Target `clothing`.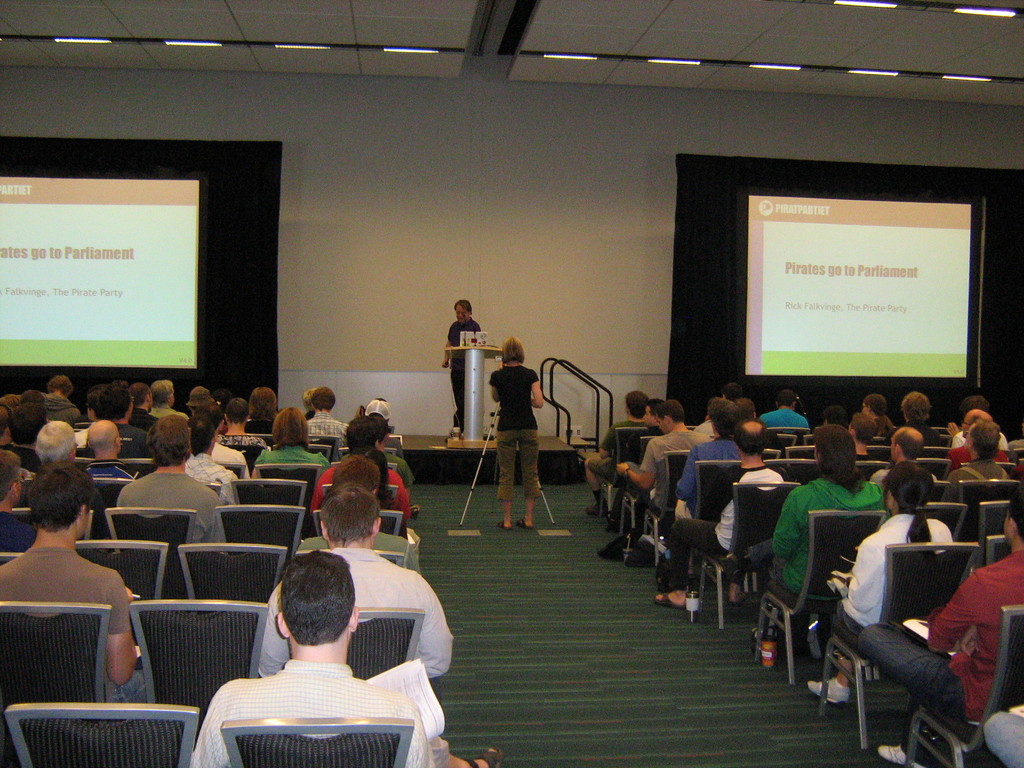
Target region: select_region(944, 459, 1012, 497).
